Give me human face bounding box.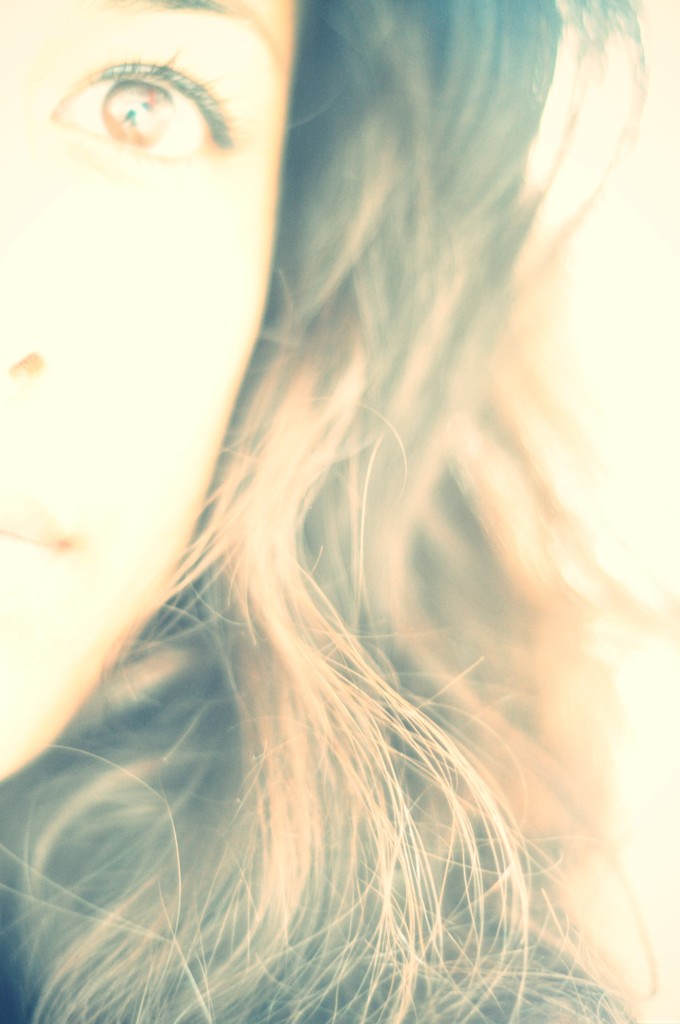
{"x1": 0, "y1": 0, "x2": 308, "y2": 792}.
